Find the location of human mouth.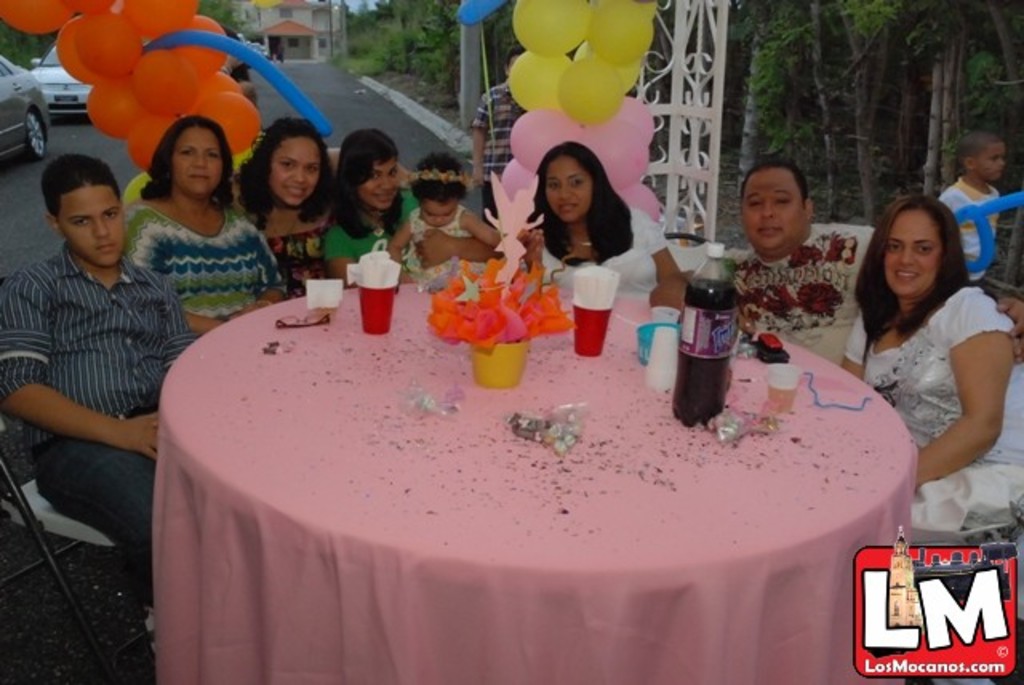
Location: 379/195/392/198.
